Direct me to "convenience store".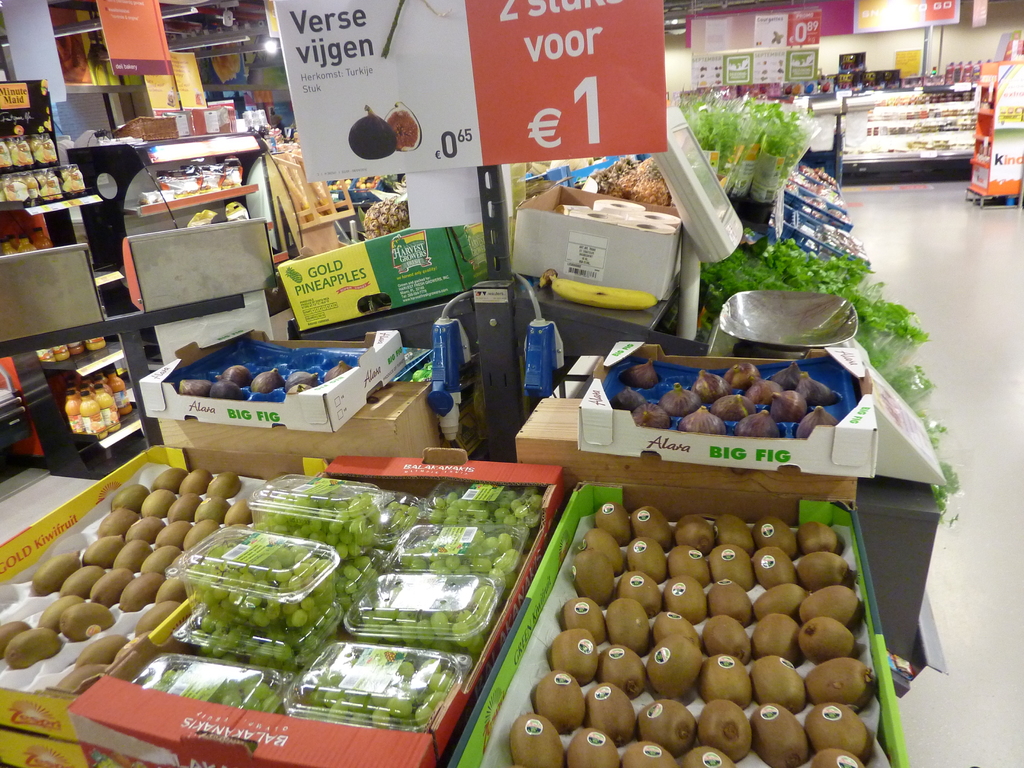
Direction: <box>7,1,1023,767</box>.
